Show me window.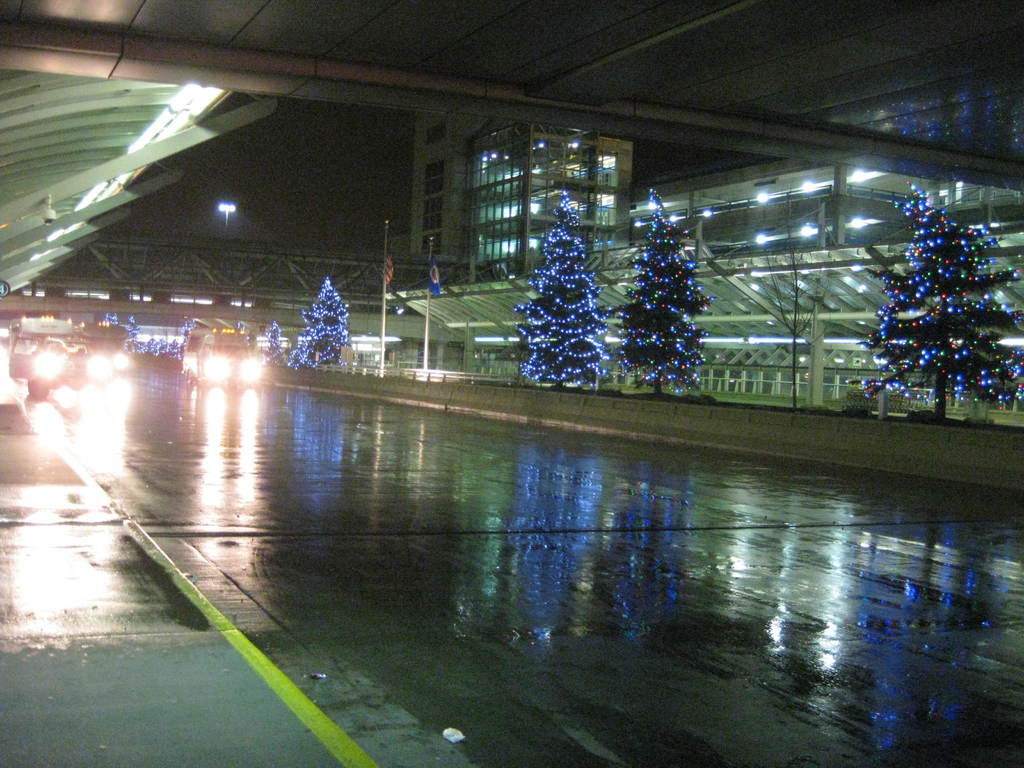
window is here: select_region(424, 160, 444, 195).
